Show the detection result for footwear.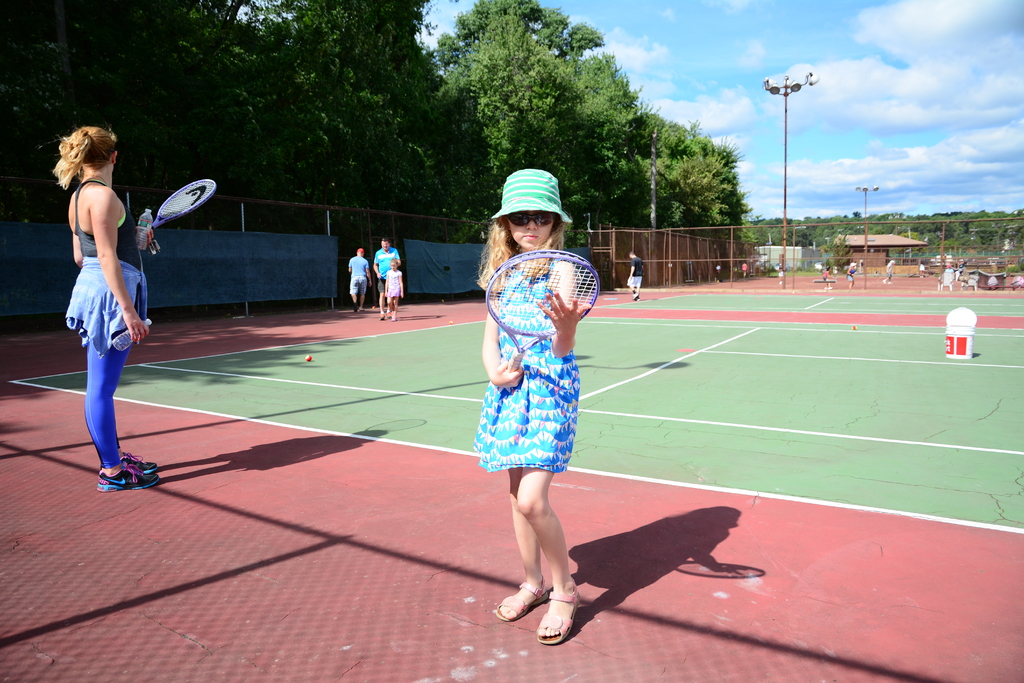
(left=378, top=312, right=391, bottom=320).
